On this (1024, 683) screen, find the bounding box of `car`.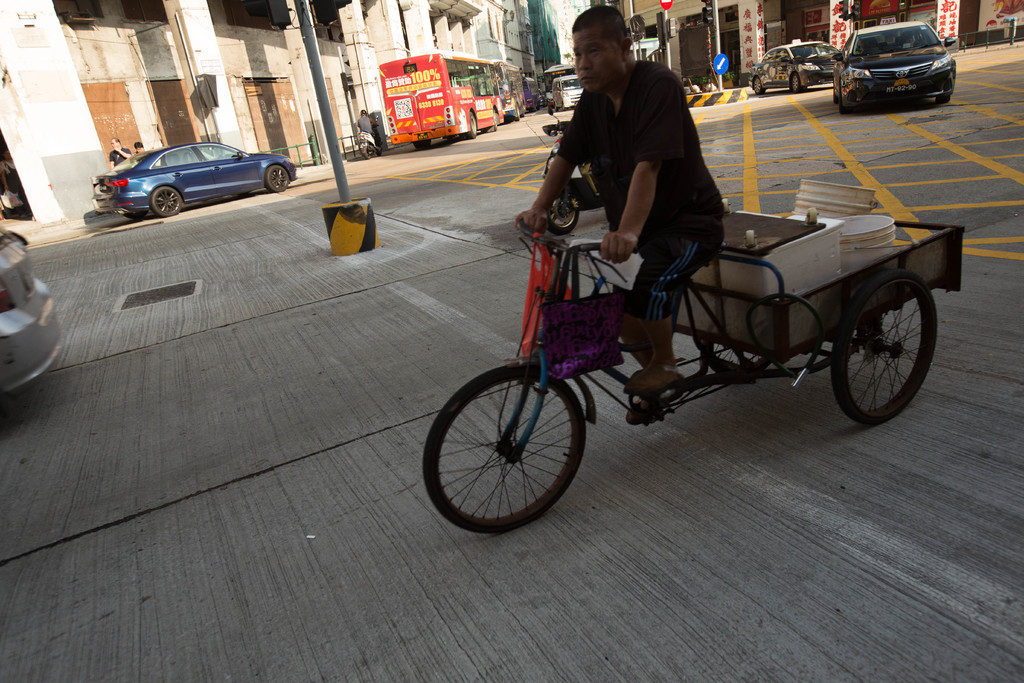
Bounding box: pyautogui.locateOnScreen(552, 78, 582, 108).
